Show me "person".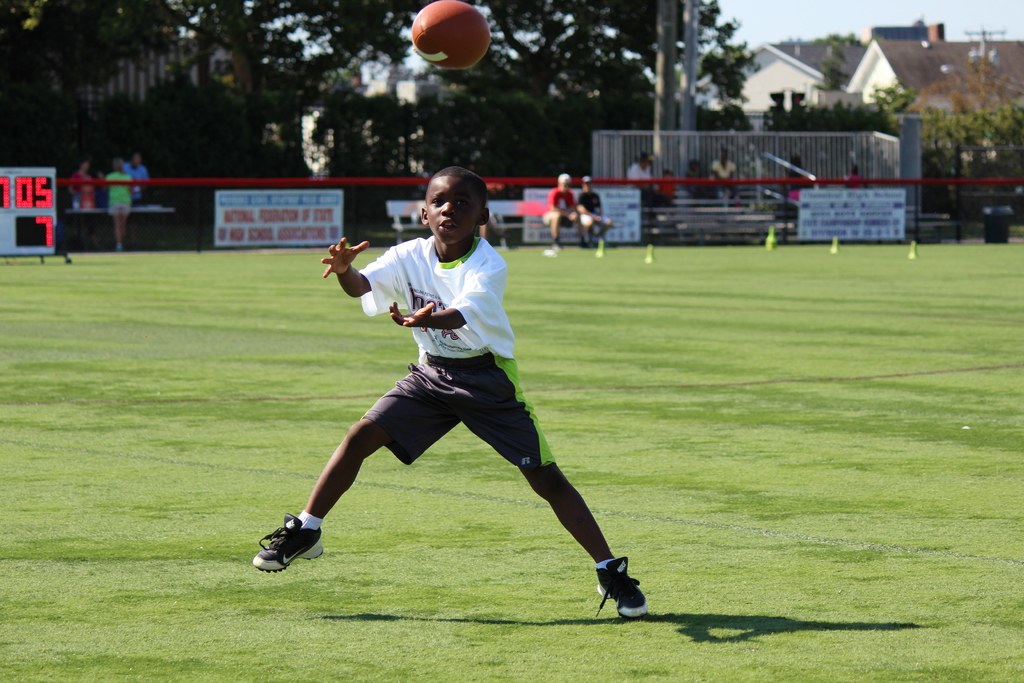
"person" is here: 65/153/99/208.
